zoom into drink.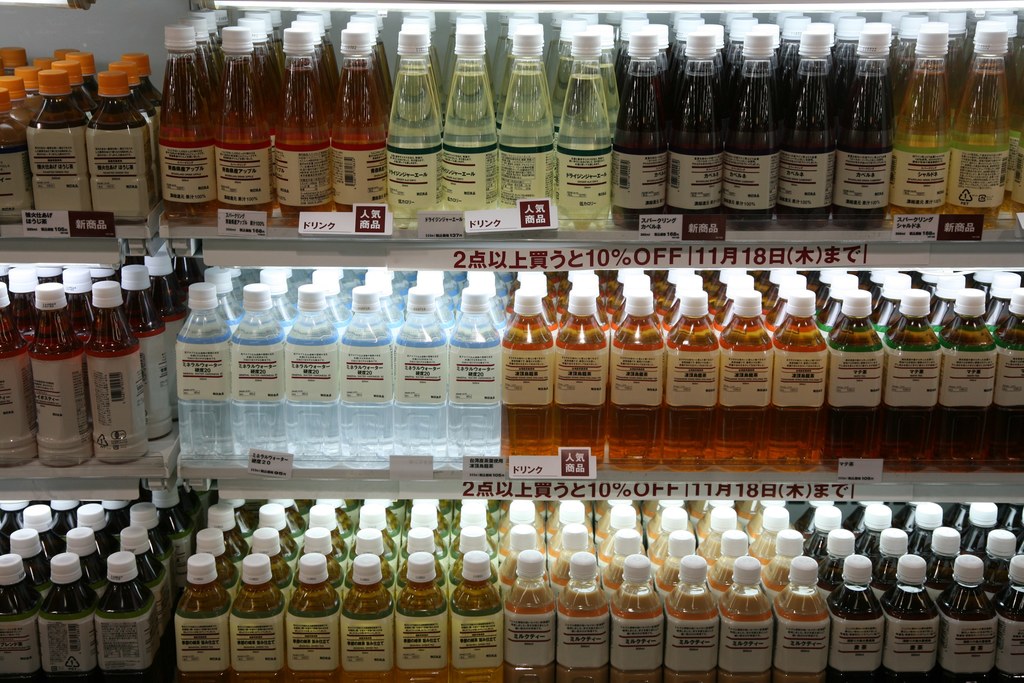
Zoom target: bbox(902, 26, 998, 231).
